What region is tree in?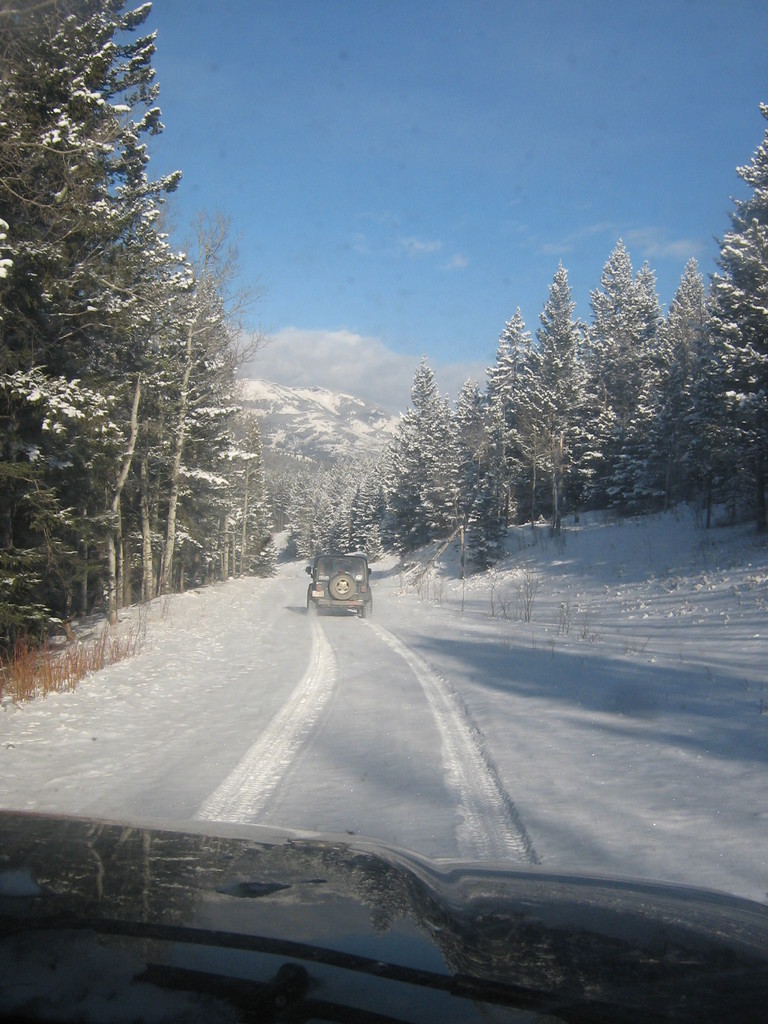
rect(605, 261, 723, 527).
